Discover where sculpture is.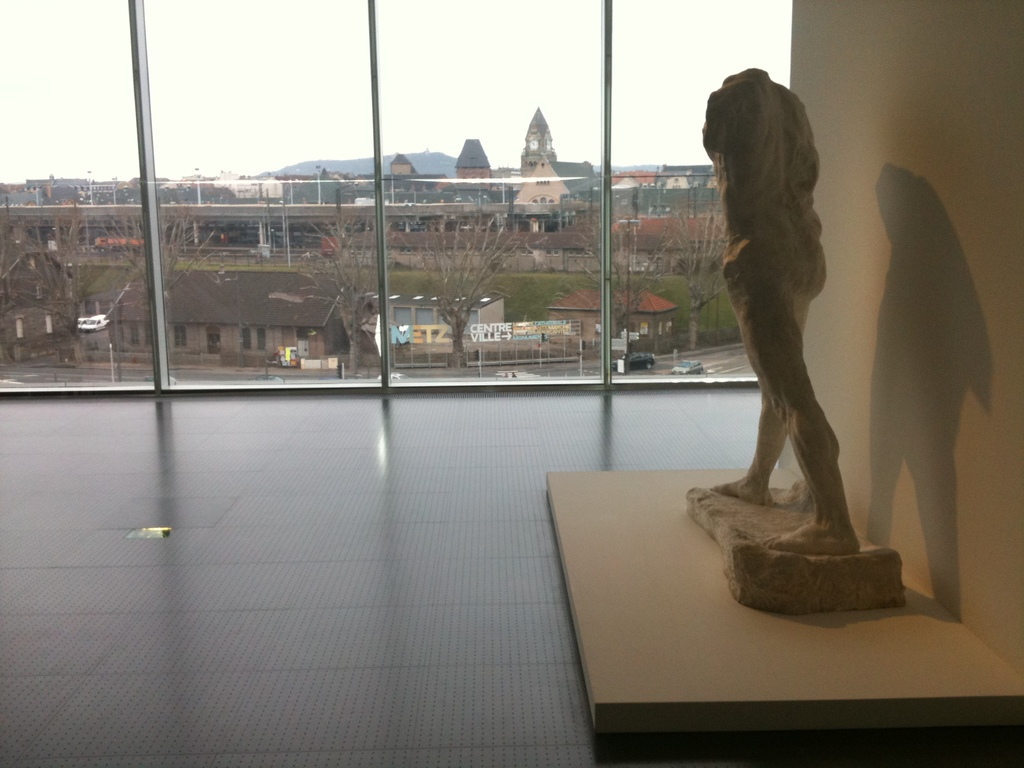
Discovered at bbox=(680, 67, 884, 582).
